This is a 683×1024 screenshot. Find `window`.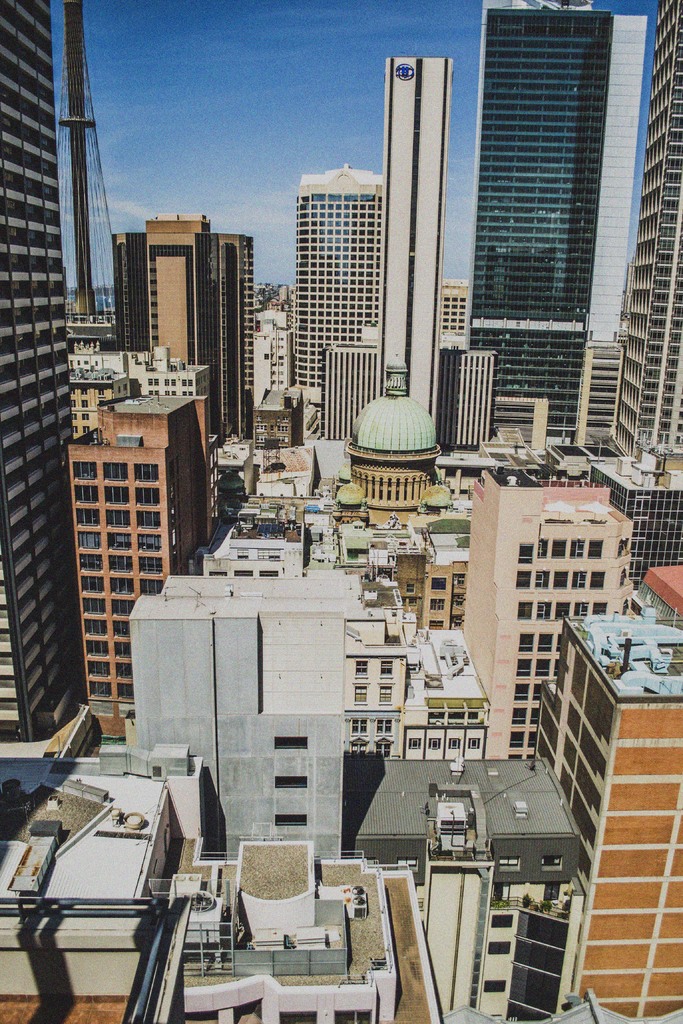
Bounding box: [484, 942, 507, 954].
